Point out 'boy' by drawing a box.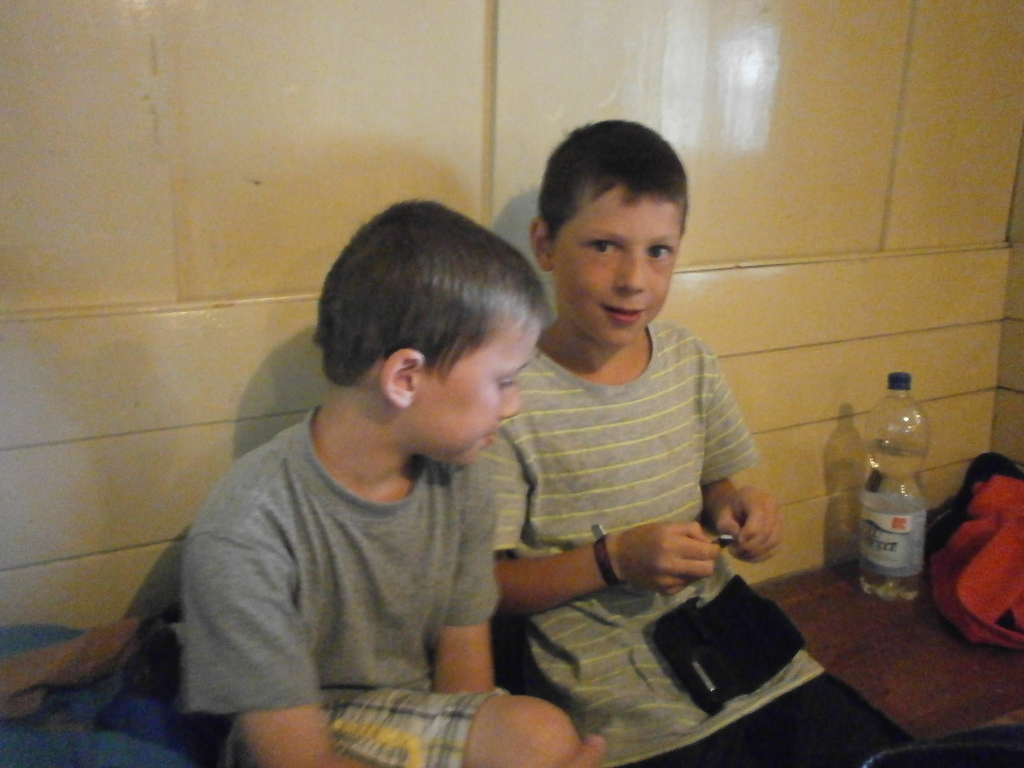
l=476, t=115, r=900, b=767.
